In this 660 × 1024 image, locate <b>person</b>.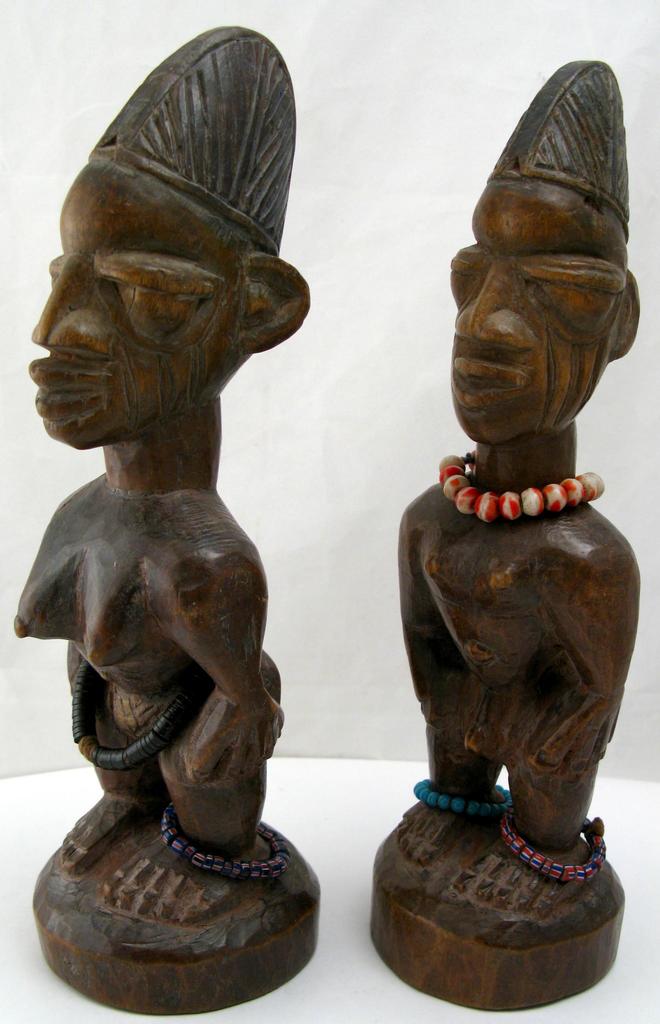
Bounding box: [358,47,659,1018].
